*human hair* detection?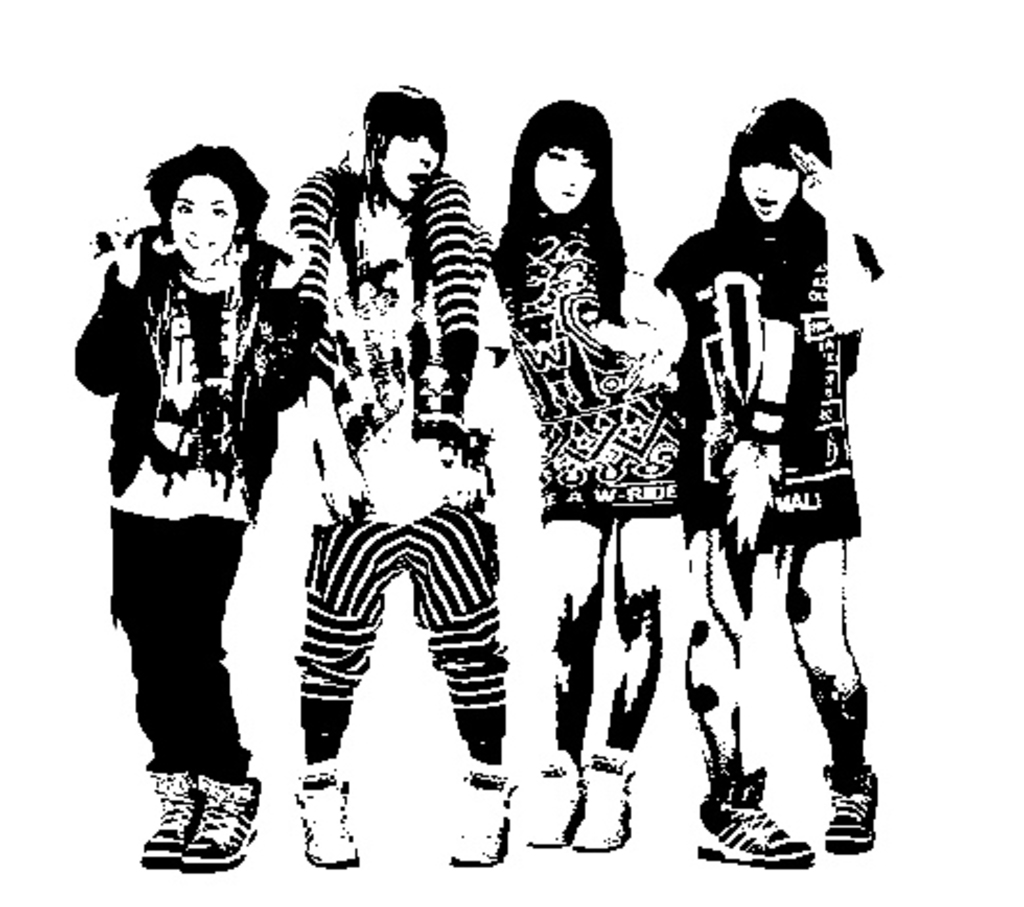
<box>497,102,633,368</box>
